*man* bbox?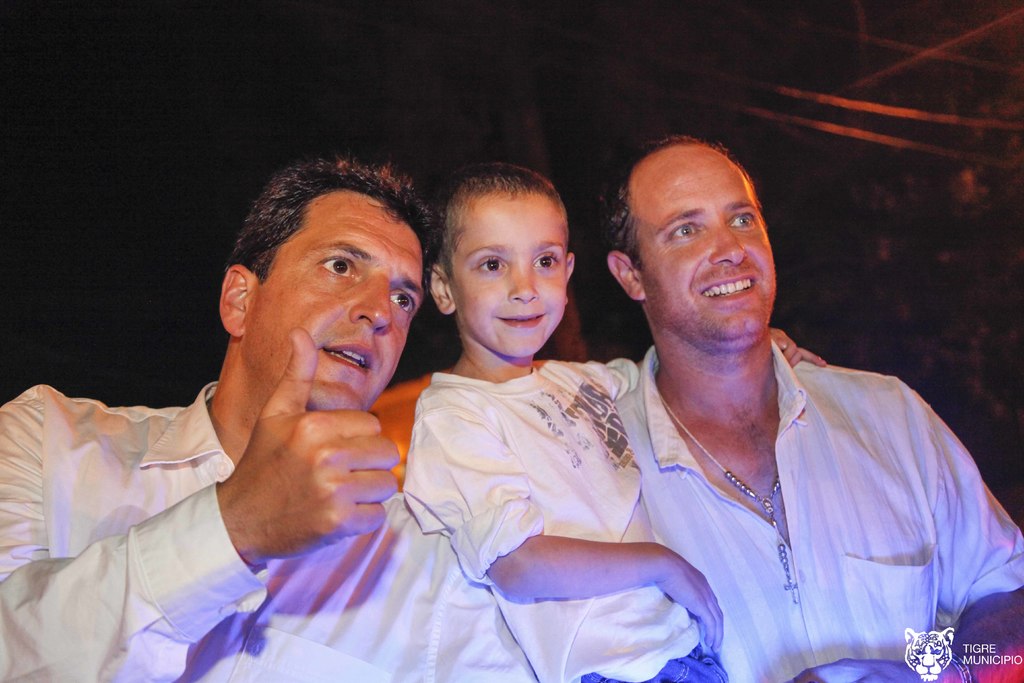
[left=612, top=131, right=1023, bottom=682]
